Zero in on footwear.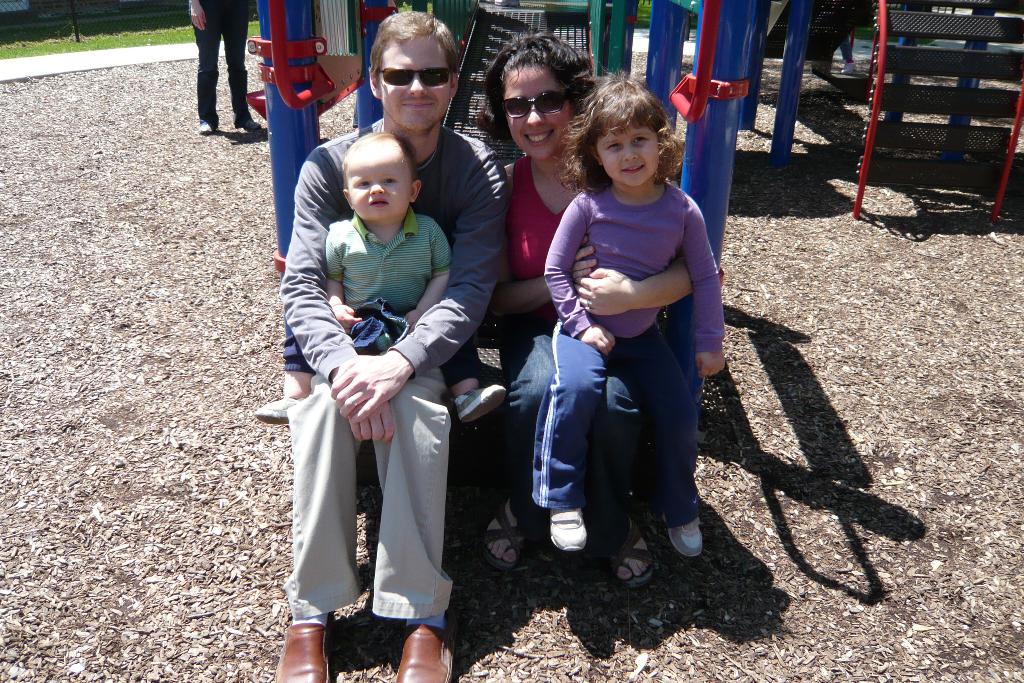
Zeroed in: [271,614,333,682].
